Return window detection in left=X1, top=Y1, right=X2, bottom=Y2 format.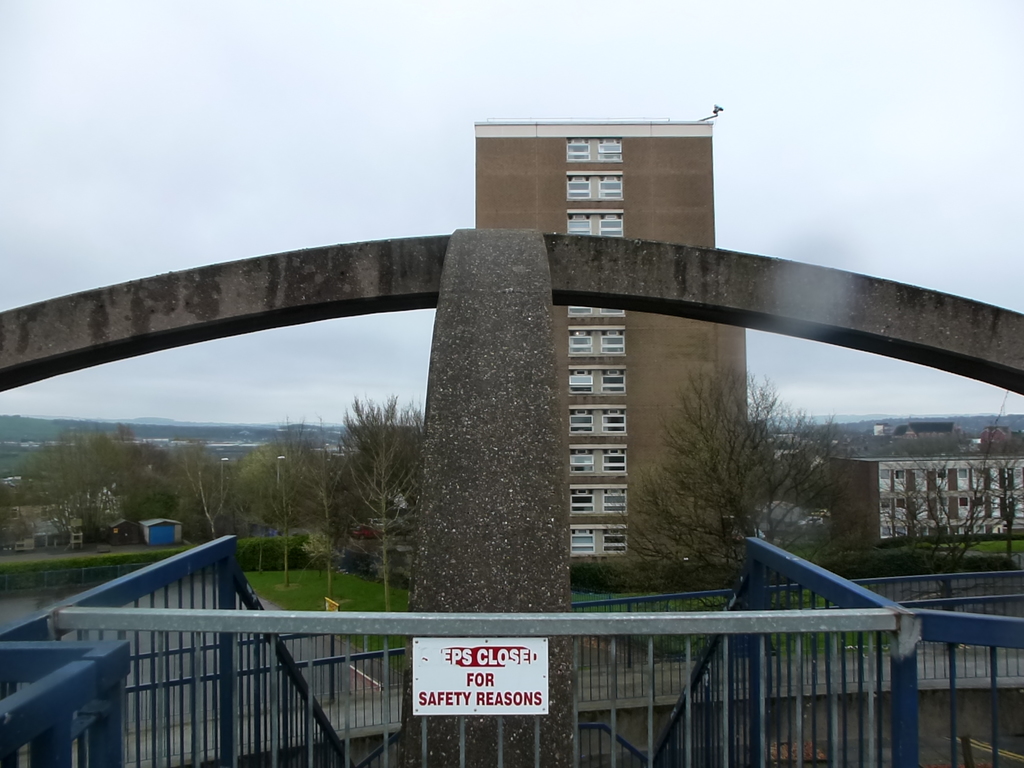
left=599, top=307, right=626, bottom=317.
